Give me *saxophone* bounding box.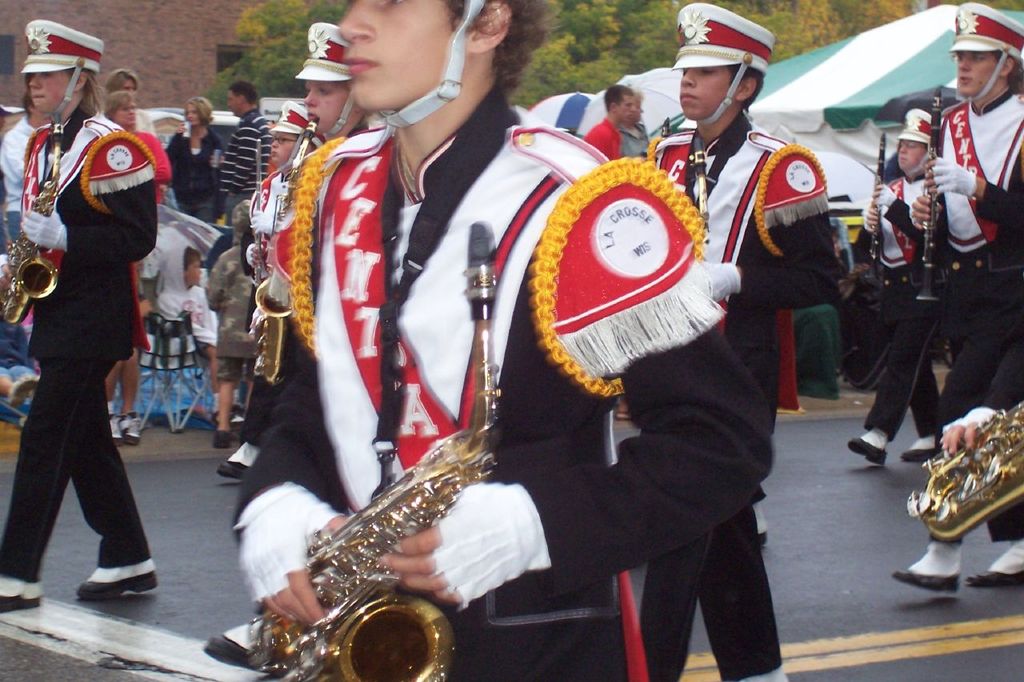
(246,221,500,681).
